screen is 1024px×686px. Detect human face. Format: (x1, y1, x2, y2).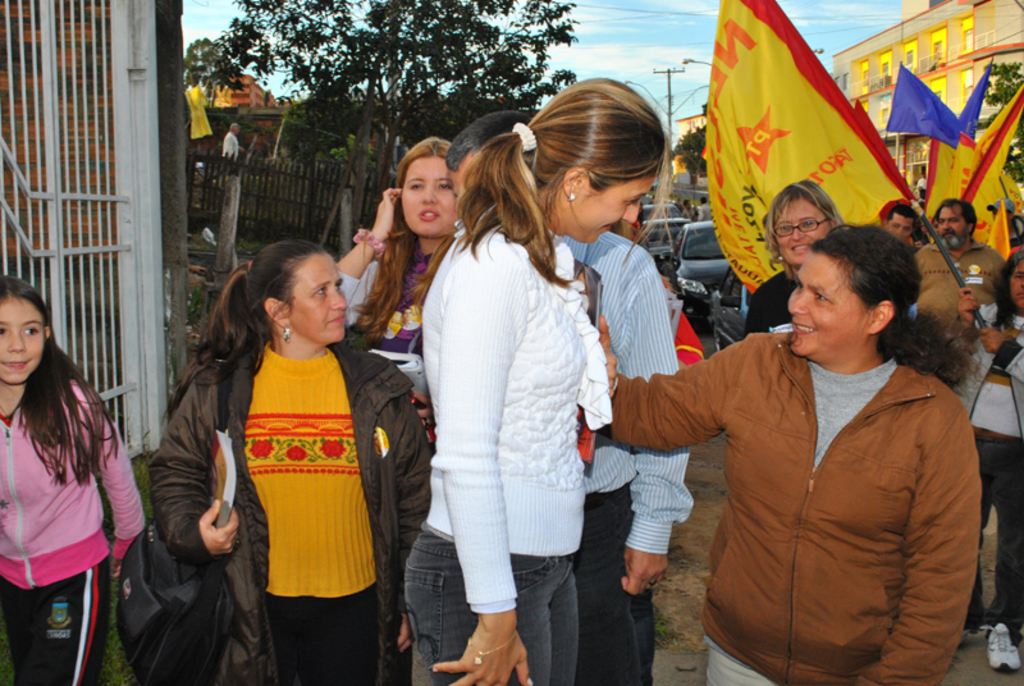
(403, 157, 456, 235).
